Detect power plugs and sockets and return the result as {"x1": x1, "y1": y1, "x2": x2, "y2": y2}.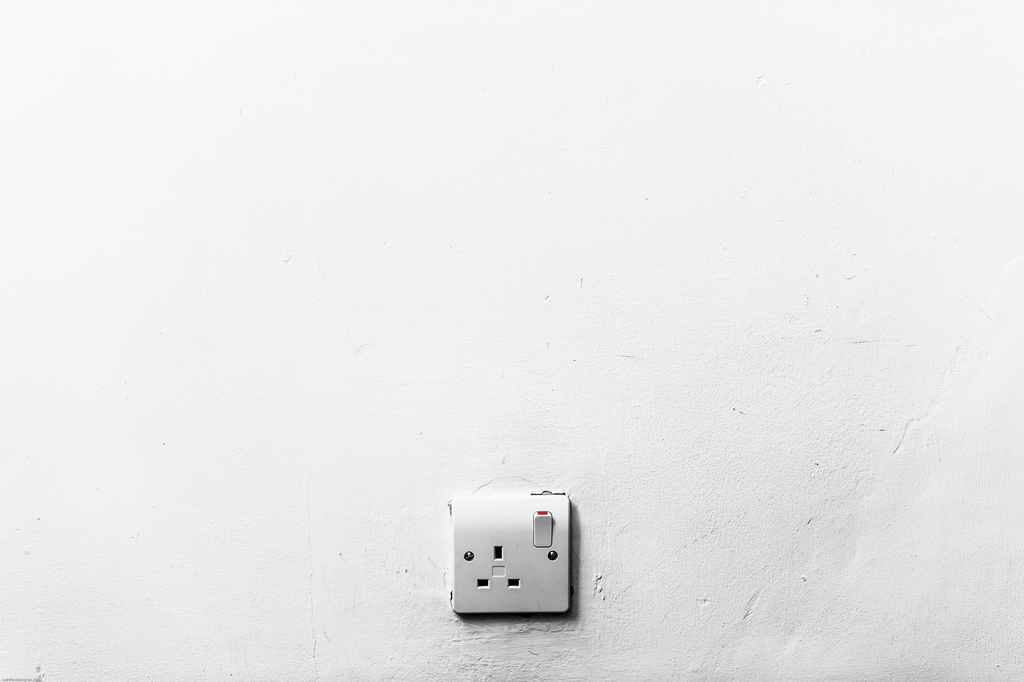
{"x1": 451, "y1": 494, "x2": 575, "y2": 614}.
